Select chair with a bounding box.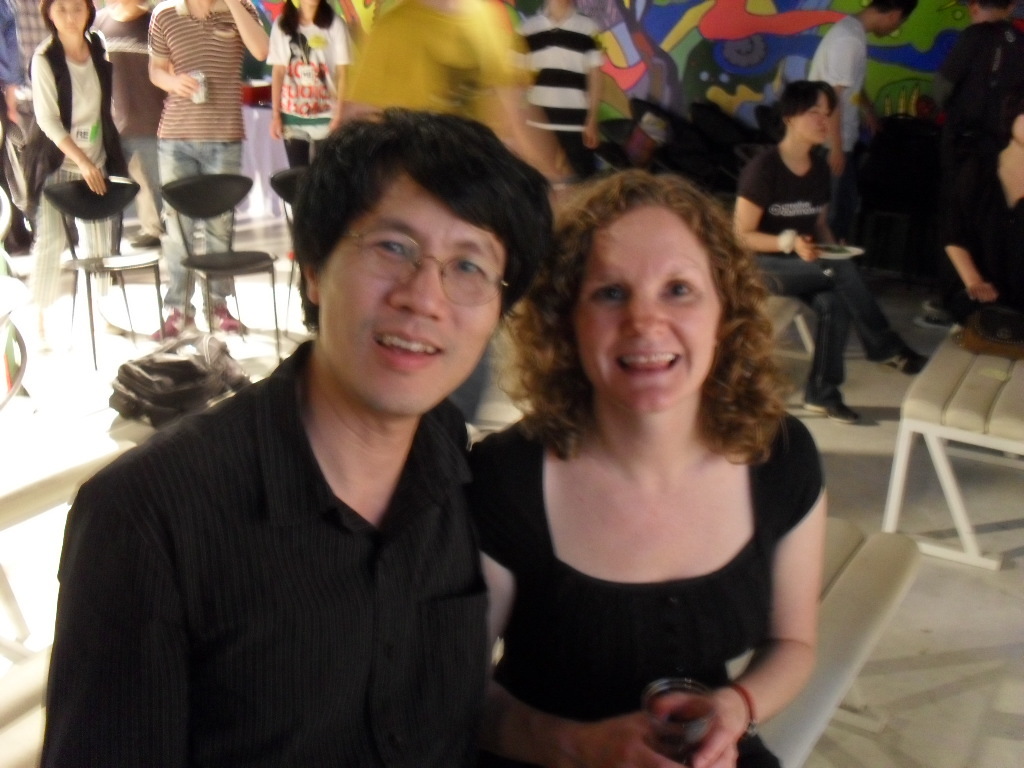
(265, 167, 317, 314).
